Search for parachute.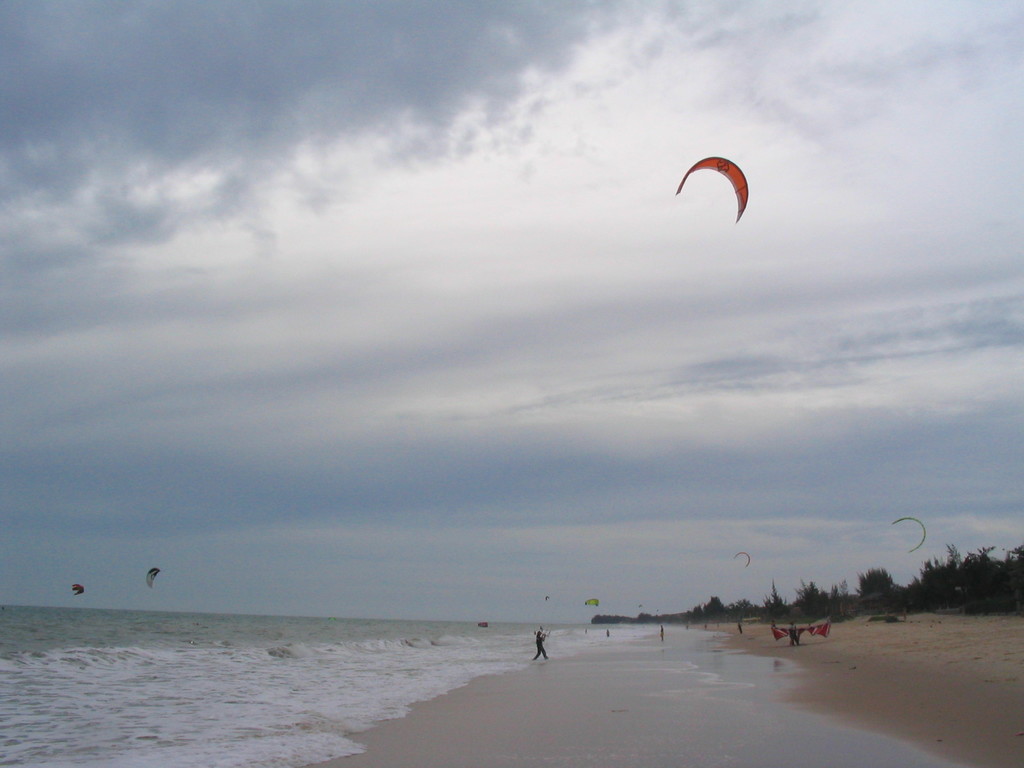
Found at bbox=(585, 598, 601, 611).
